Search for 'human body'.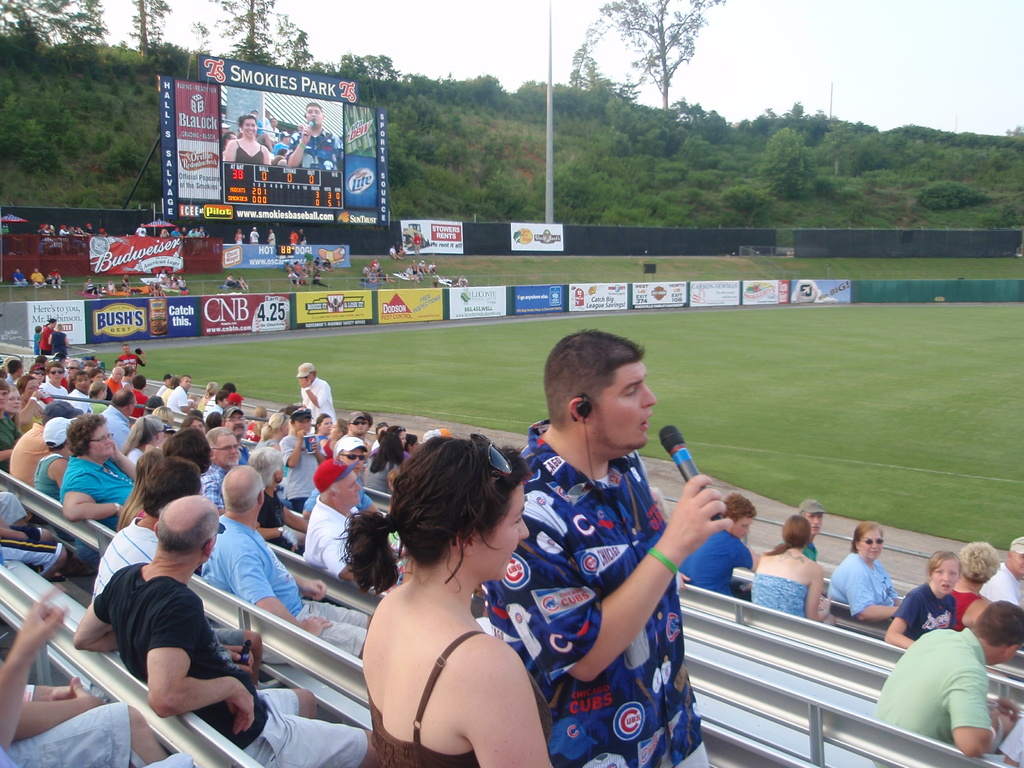
Found at (x1=79, y1=360, x2=97, y2=371).
